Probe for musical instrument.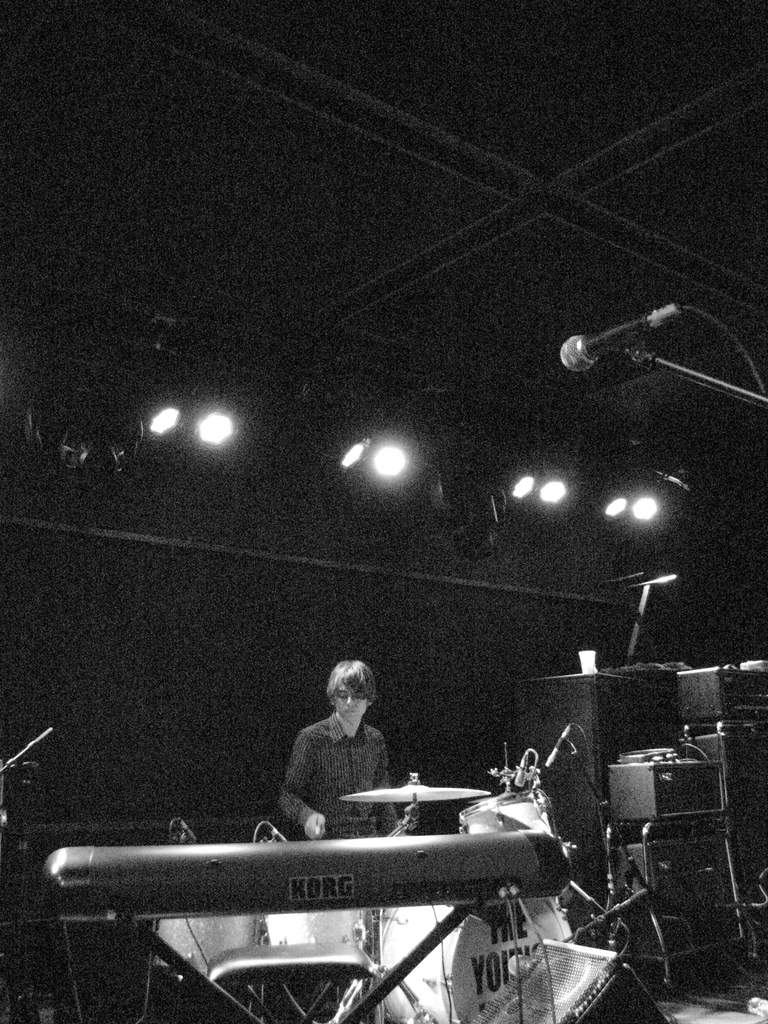
Probe result: (44,819,577,937).
